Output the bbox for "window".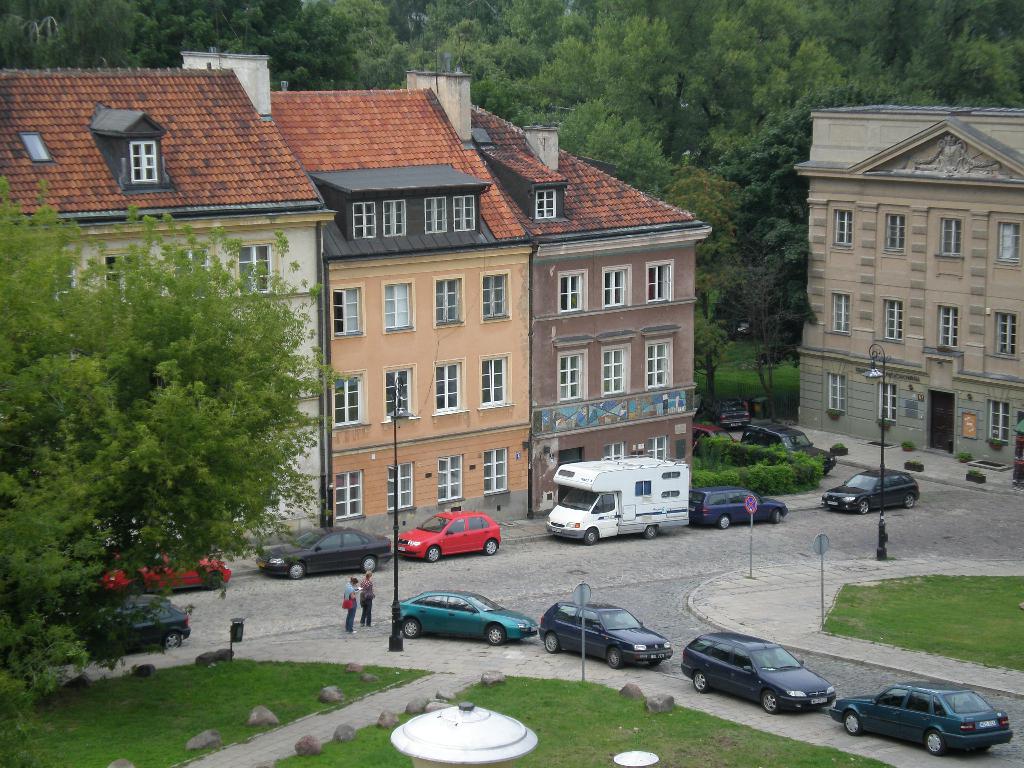
<bbox>384, 199, 406, 237</bbox>.
